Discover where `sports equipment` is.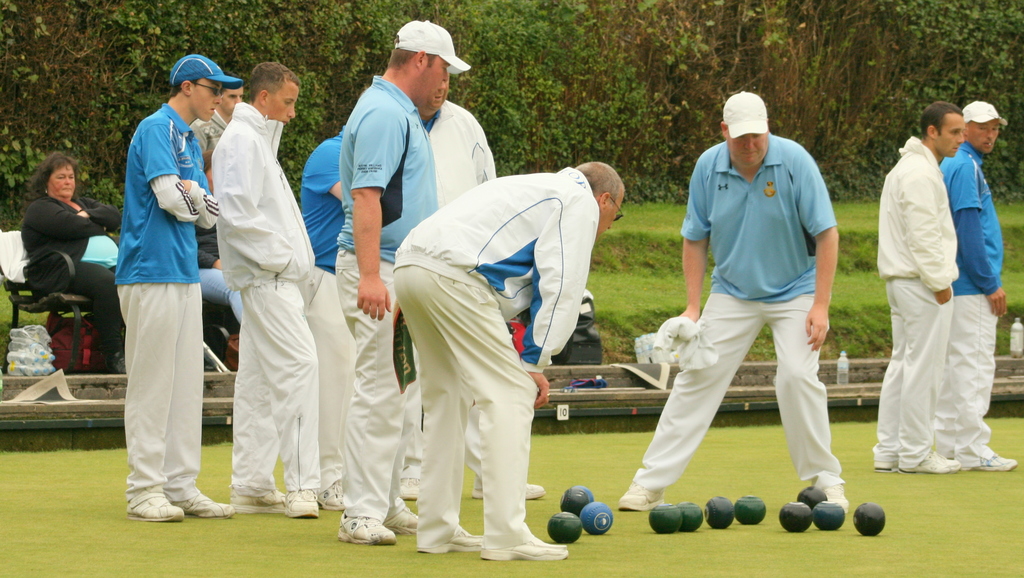
Discovered at {"left": 968, "top": 453, "right": 1017, "bottom": 472}.
